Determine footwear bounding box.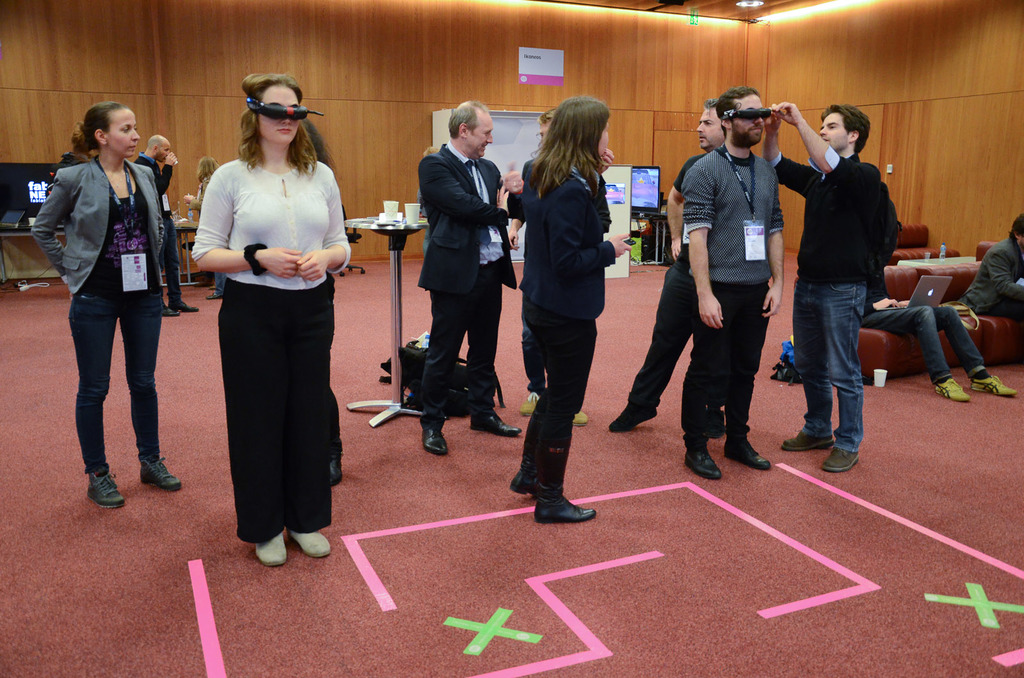
Determined: locate(138, 451, 184, 496).
